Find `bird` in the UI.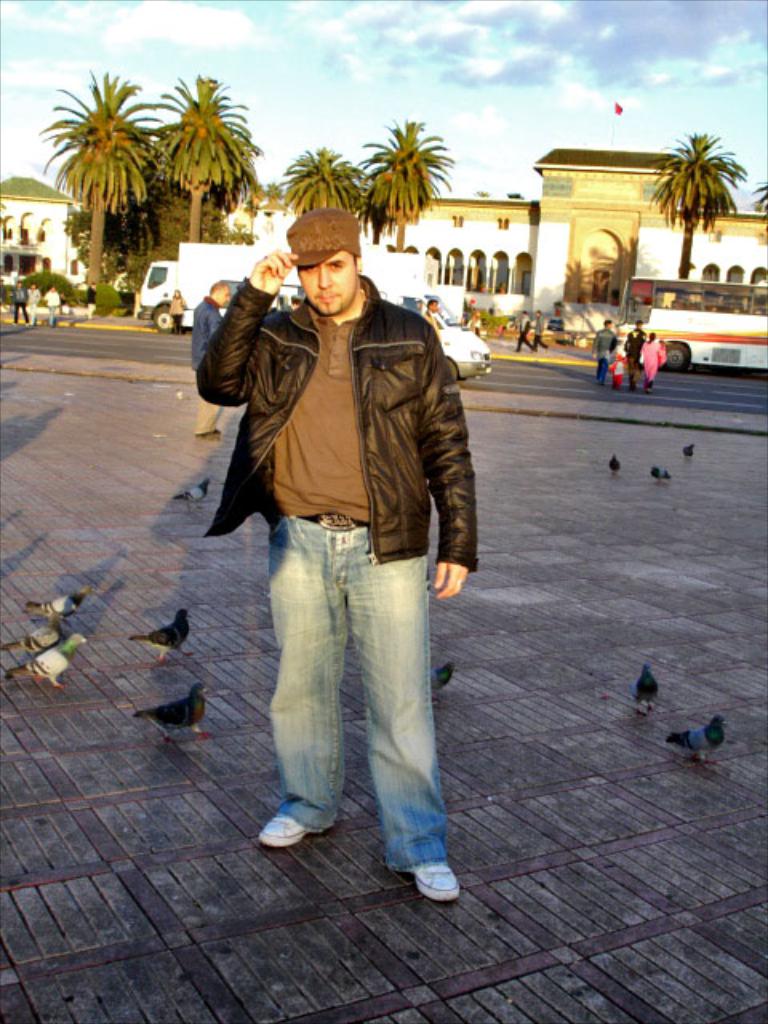
UI element at [left=21, top=584, right=93, bottom=624].
